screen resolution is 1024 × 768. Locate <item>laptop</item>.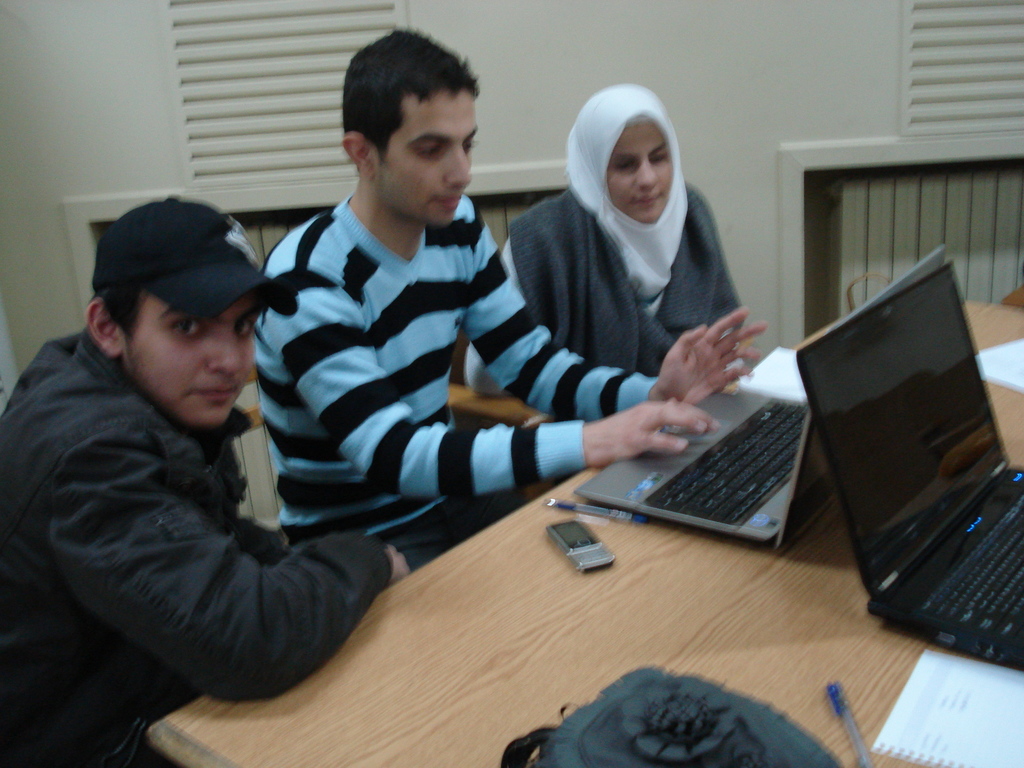
[796,260,1023,668].
